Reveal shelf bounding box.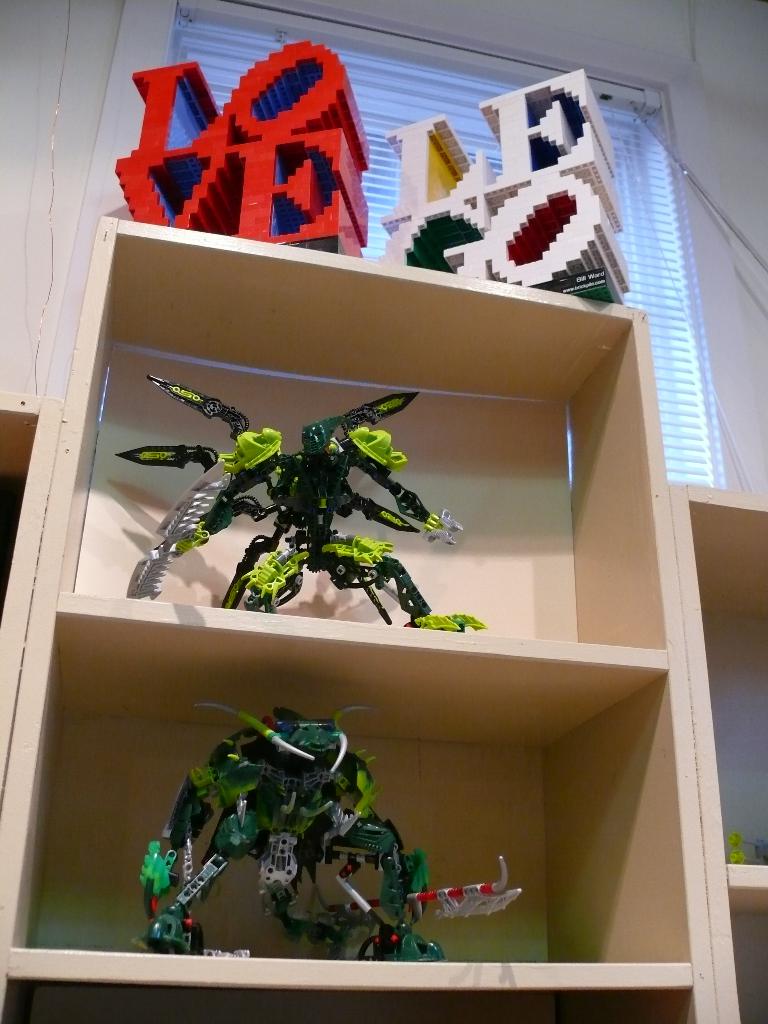
Revealed: box(0, 89, 767, 1023).
